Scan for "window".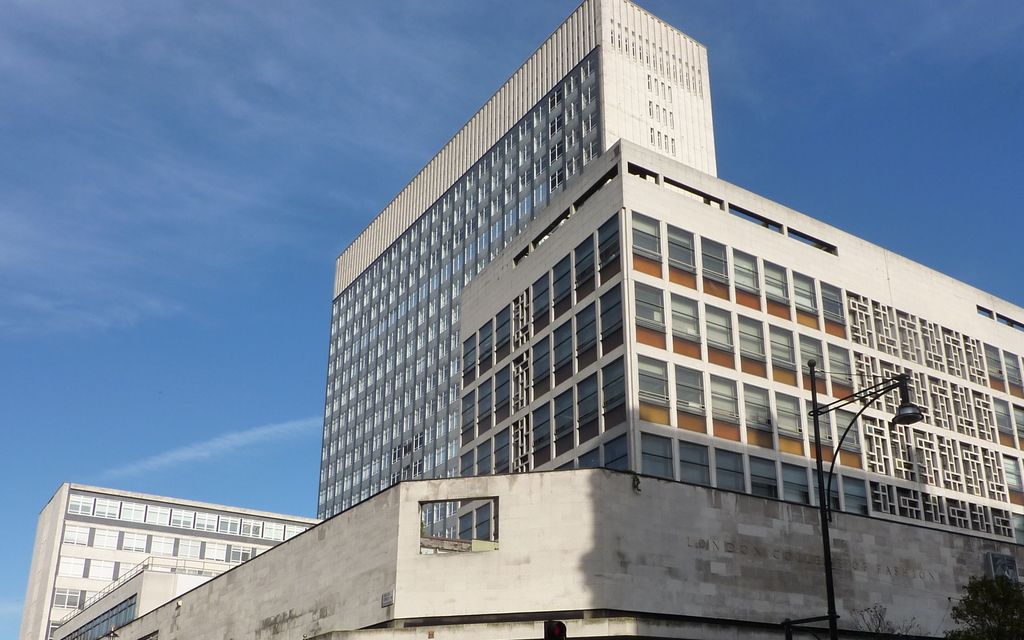
Scan result: (528,328,554,393).
